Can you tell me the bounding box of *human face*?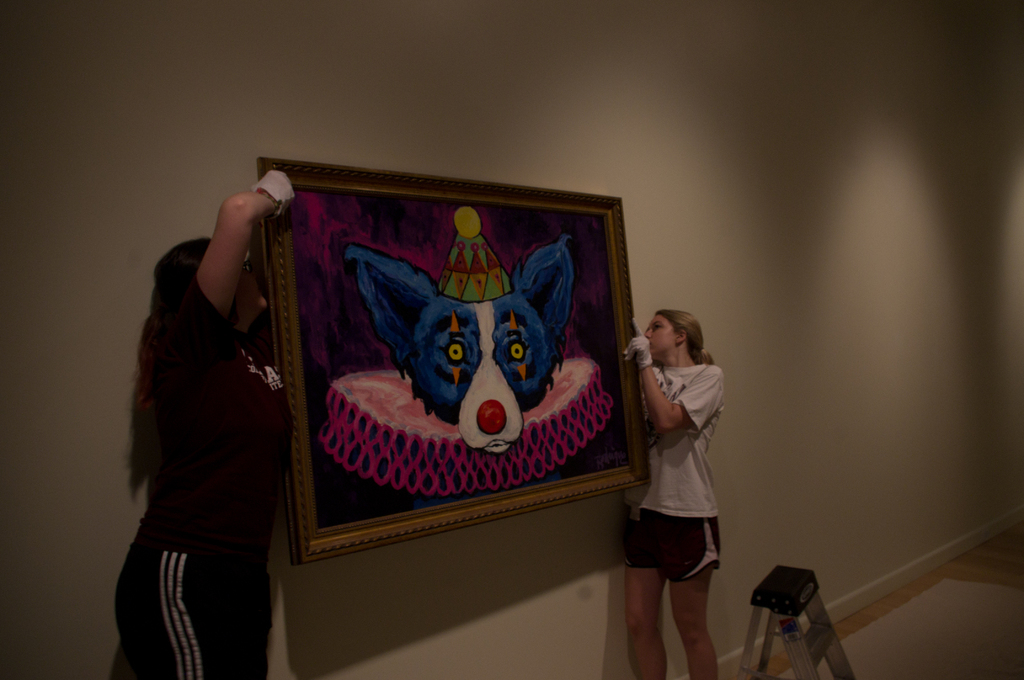
642,315,679,359.
